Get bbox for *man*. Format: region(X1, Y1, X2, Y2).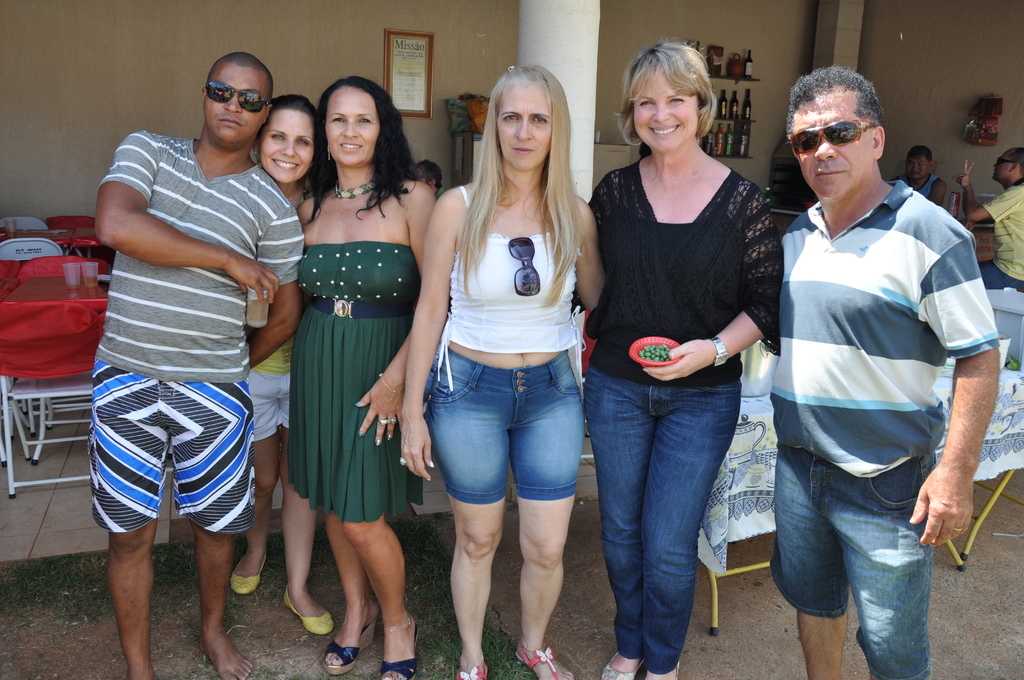
region(904, 143, 945, 207).
